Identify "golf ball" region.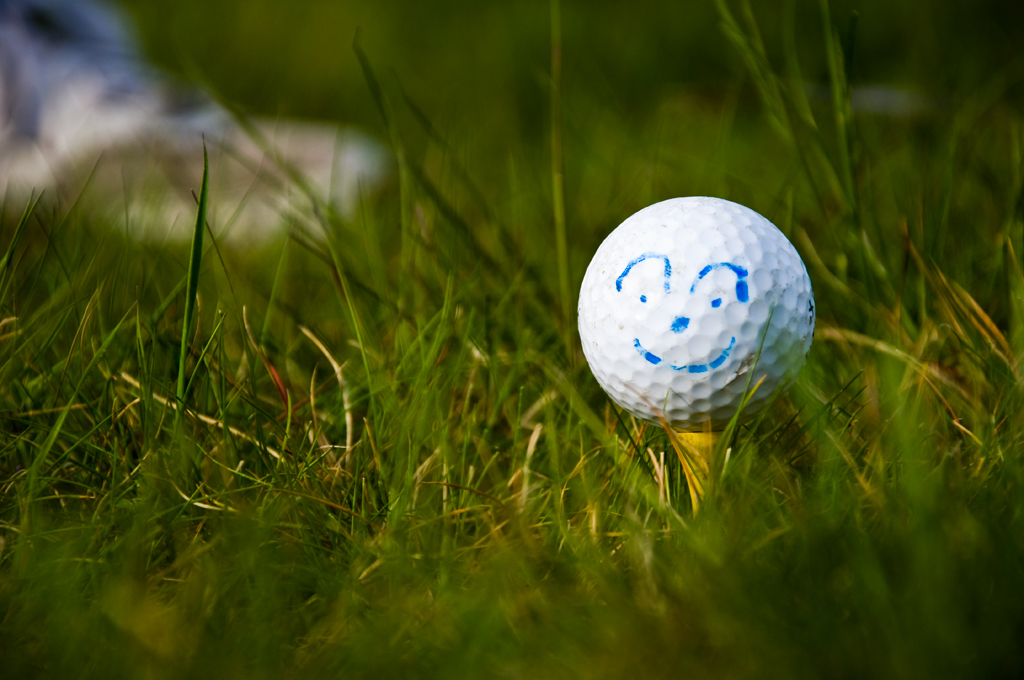
Region: 576, 181, 822, 436.
